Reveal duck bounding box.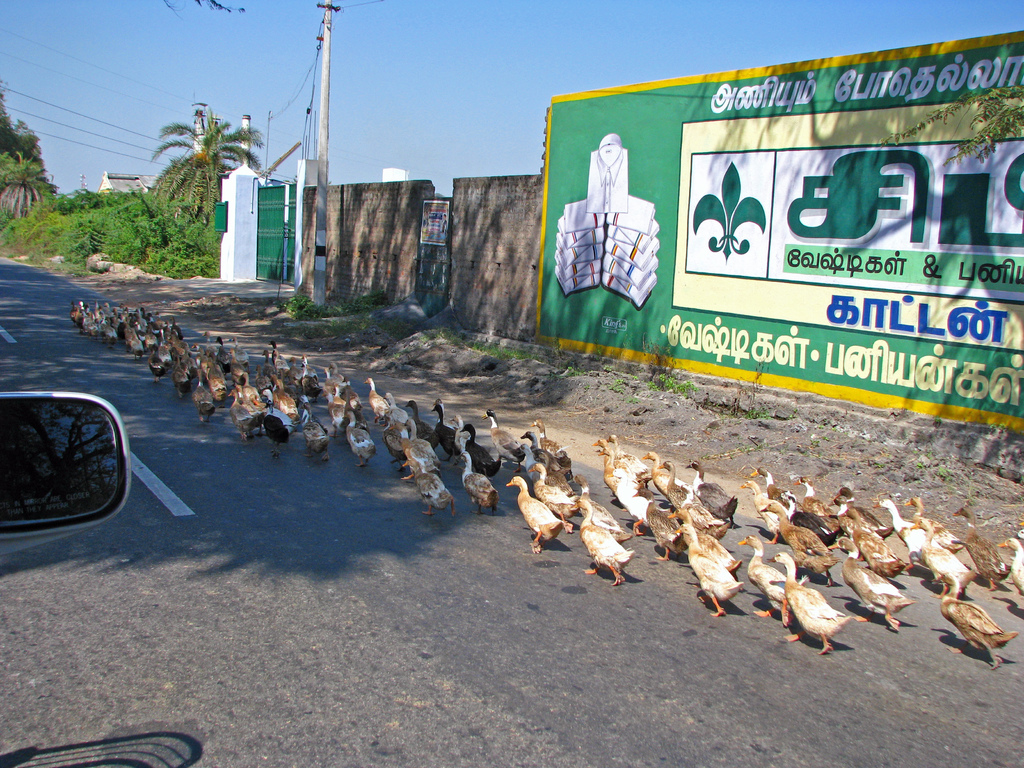
Revealed: x1=460, y1=420, x2=499, y2=492.
